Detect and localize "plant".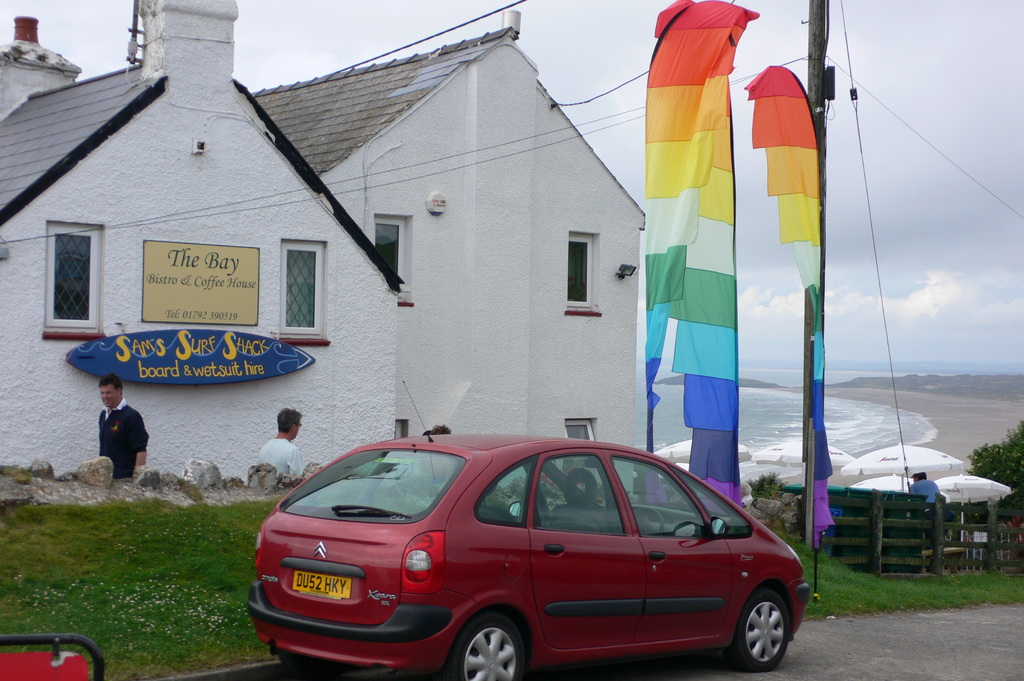
Localized at crop(743, 467, 782, 495).
